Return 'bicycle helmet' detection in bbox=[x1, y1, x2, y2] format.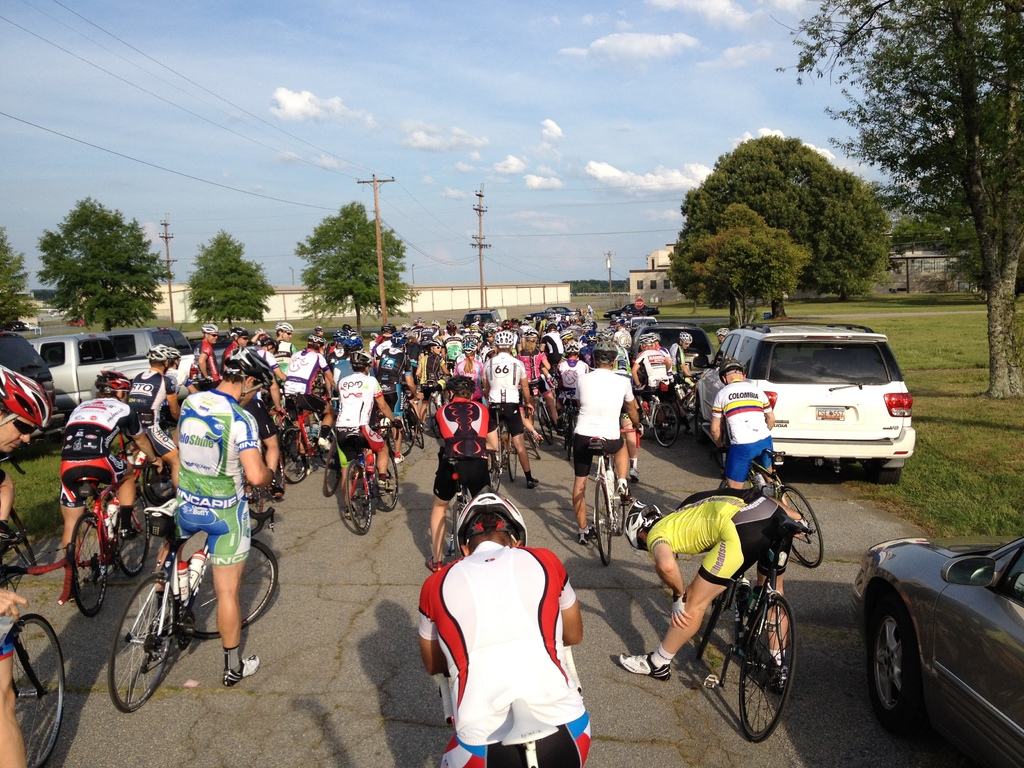
bbox=[624, 498, 660, 552].
